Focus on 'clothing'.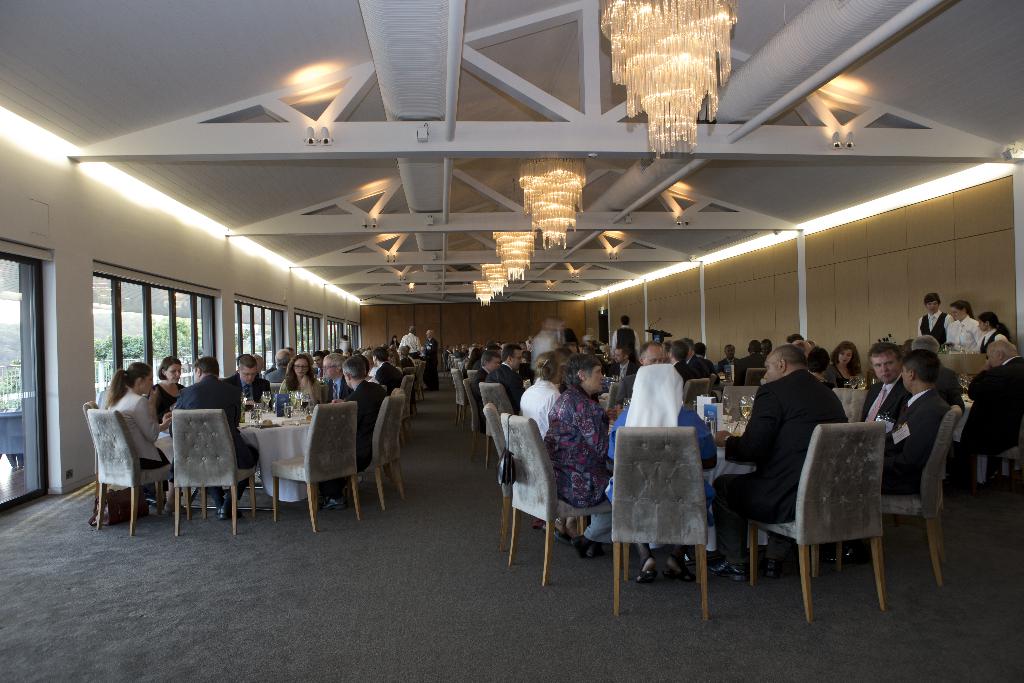
Focused at box=[828, 360, 858, 388].
